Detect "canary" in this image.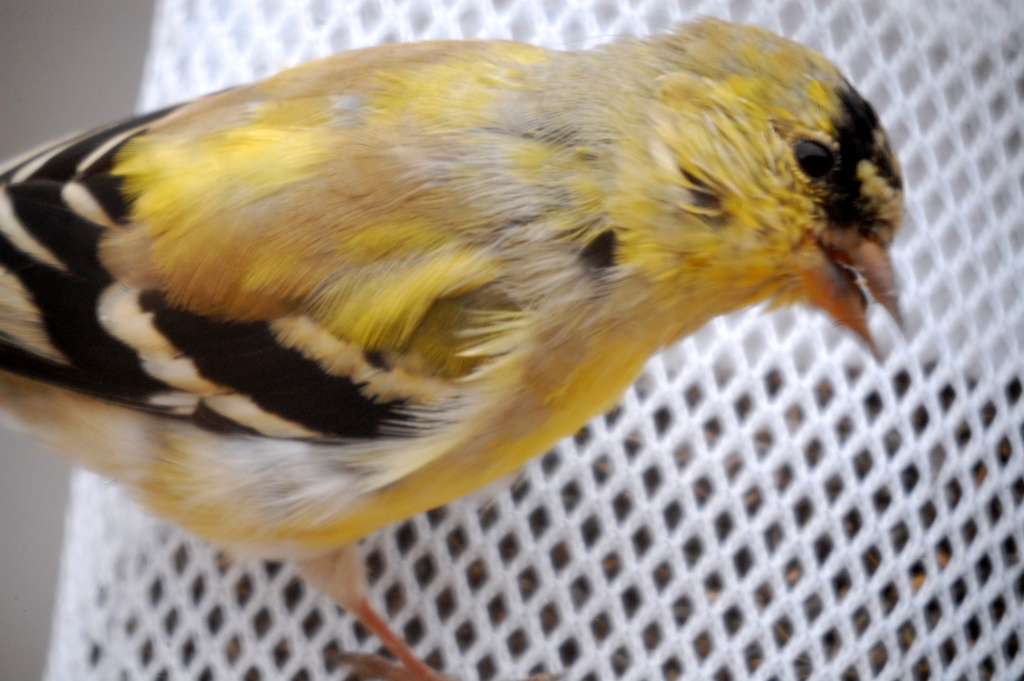
Detection: crop(0, 12, 911, 680).
